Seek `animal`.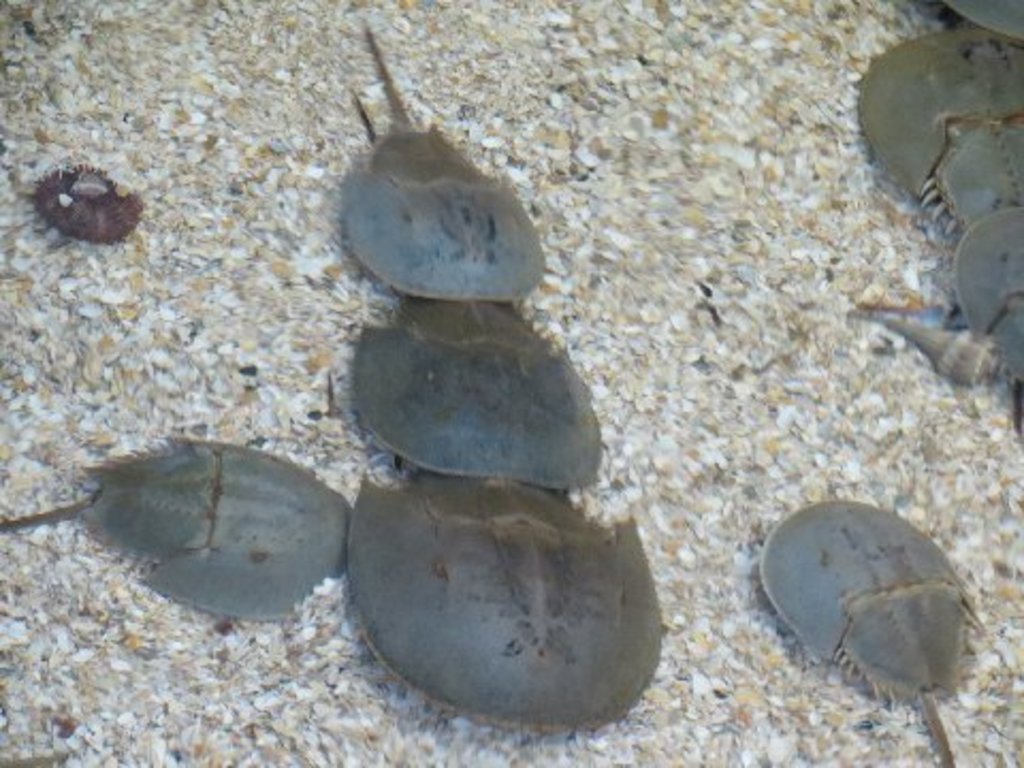
(947, 130, 1022, 245).
